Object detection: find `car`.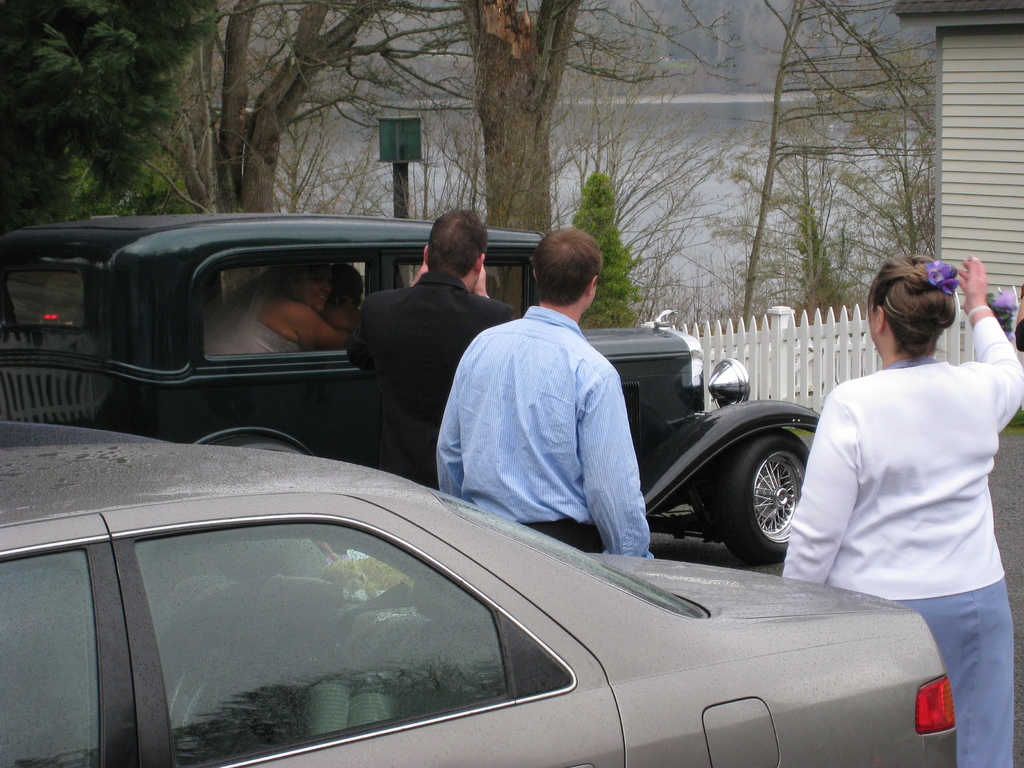
(x1=0, y1=209, x2=821, y2=561).
